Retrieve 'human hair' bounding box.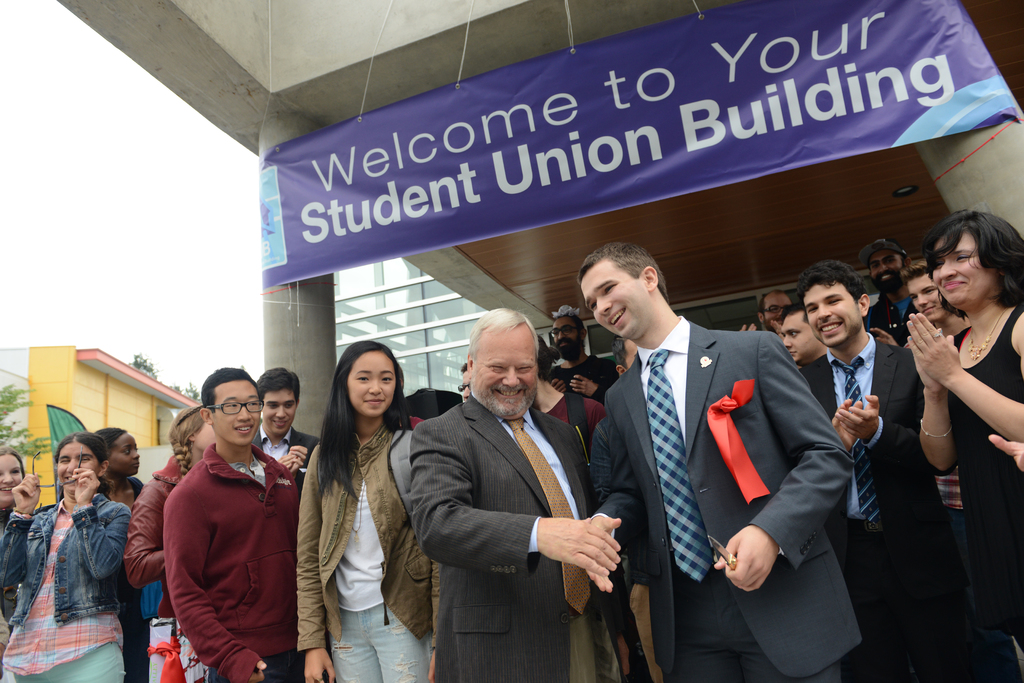
Bounding box: [left=781, top=301, right=800, bottom=323].
